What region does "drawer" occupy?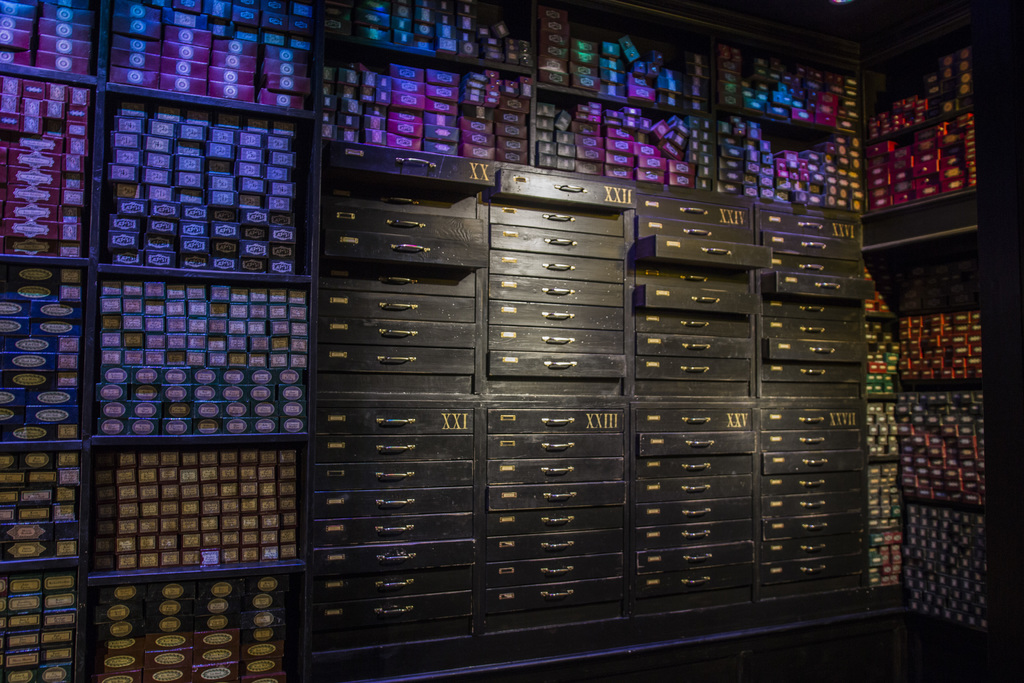
(x1=485, y1=406, x2=625, y2=432).
